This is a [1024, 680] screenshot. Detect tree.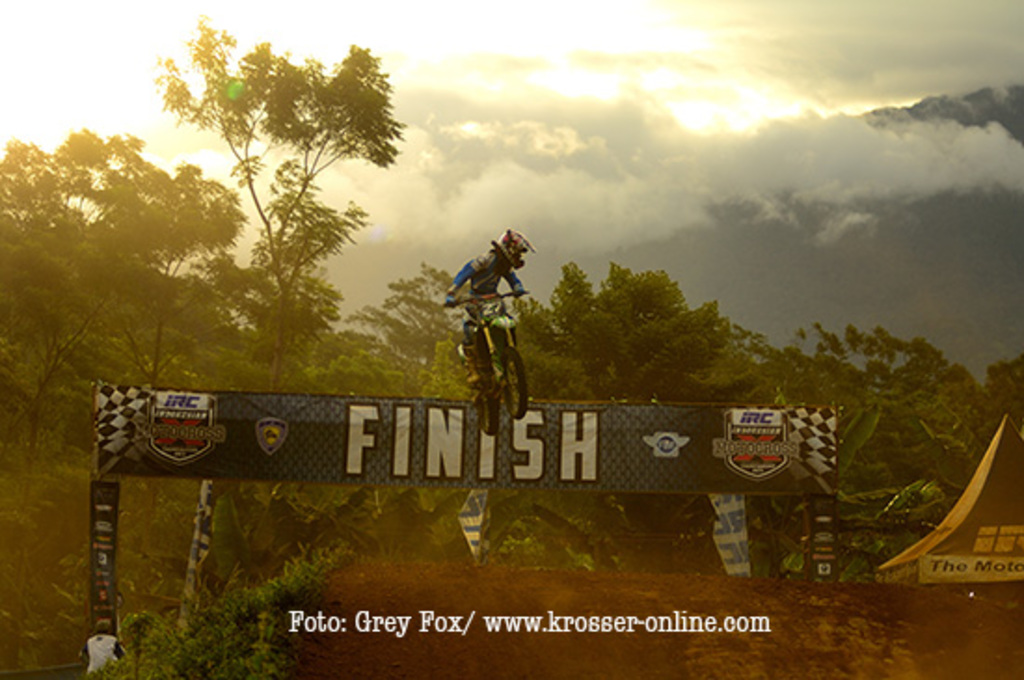
x1=506, y1=255, x2=637, y2=408.
